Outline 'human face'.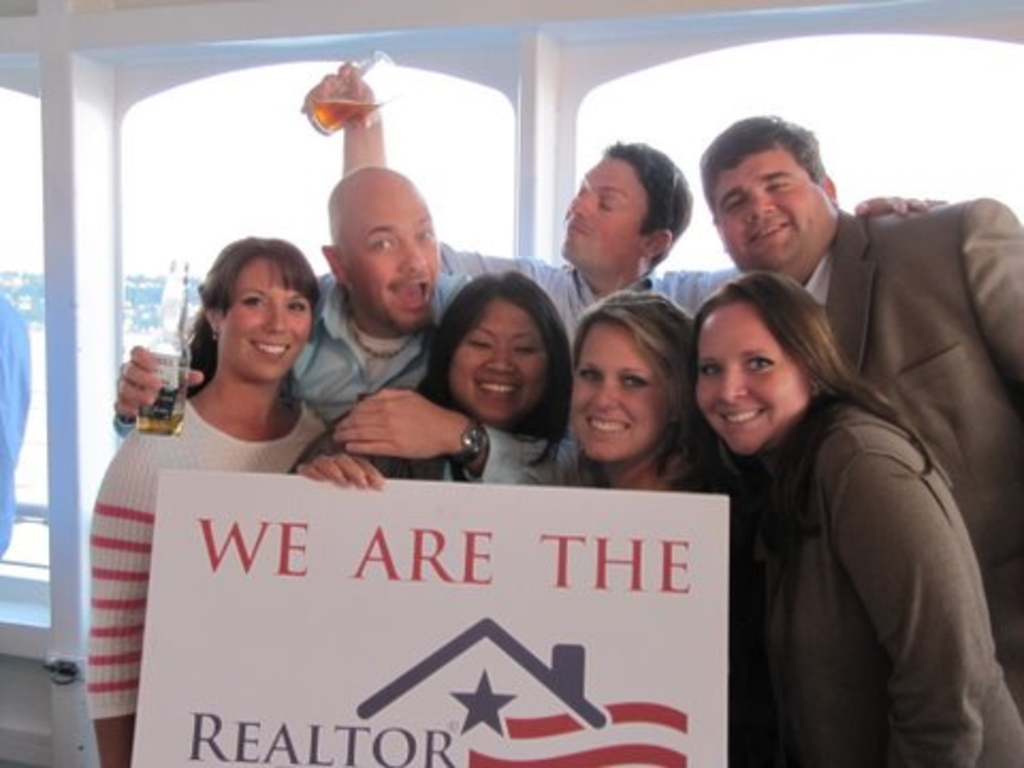
Outline: [left=698, top=305, right=809, bottom=457].
